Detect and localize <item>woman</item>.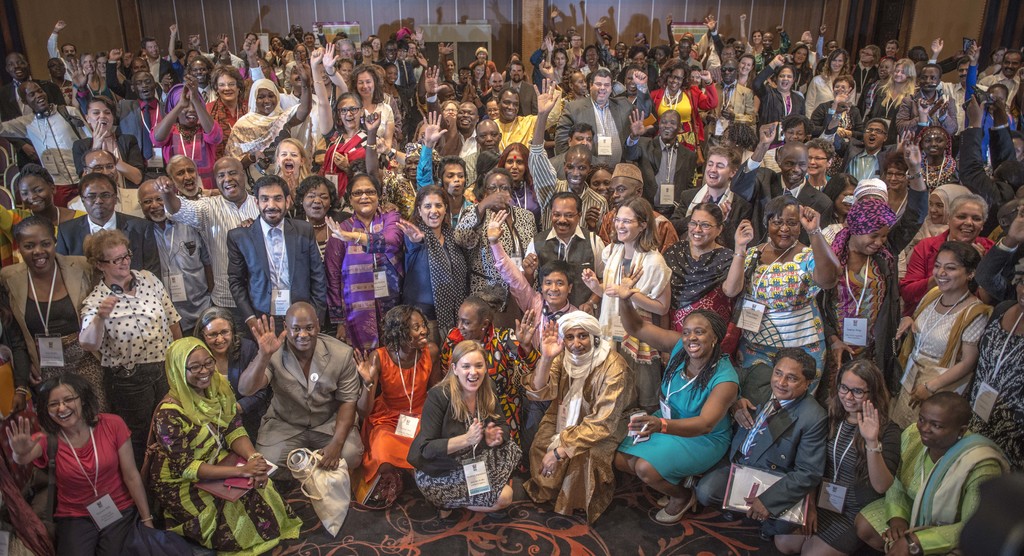
Localized at bbox=[888, 237, 997, 432].
